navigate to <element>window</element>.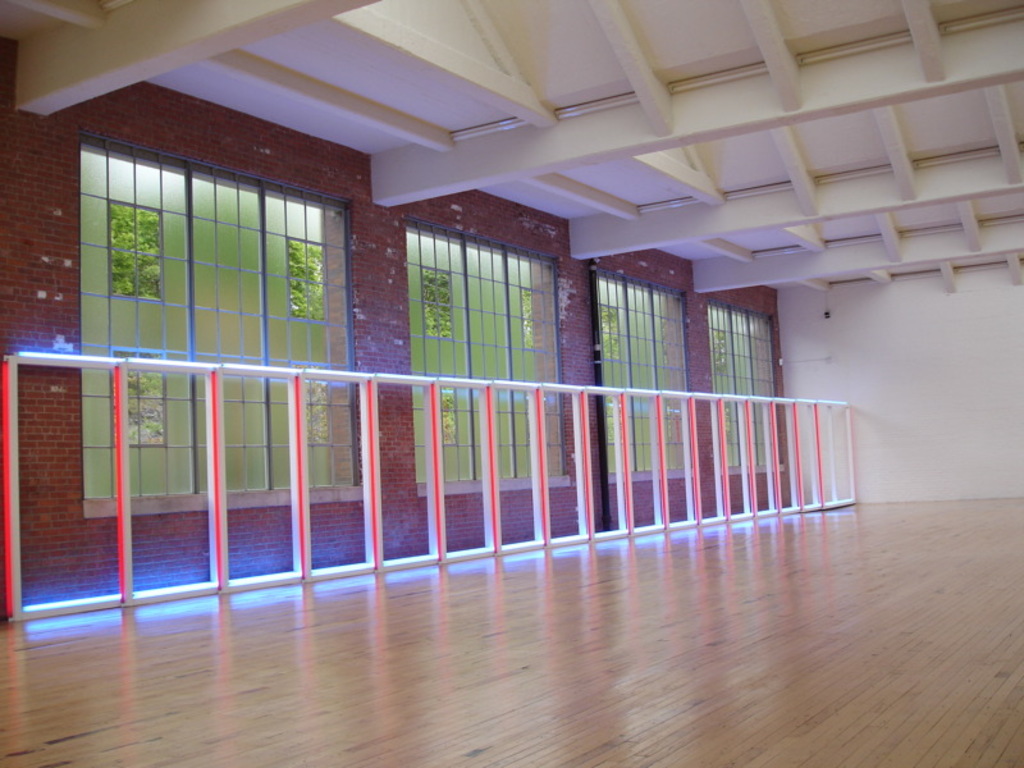
Navigation target: l=598, t=269, r=701, b=485.
